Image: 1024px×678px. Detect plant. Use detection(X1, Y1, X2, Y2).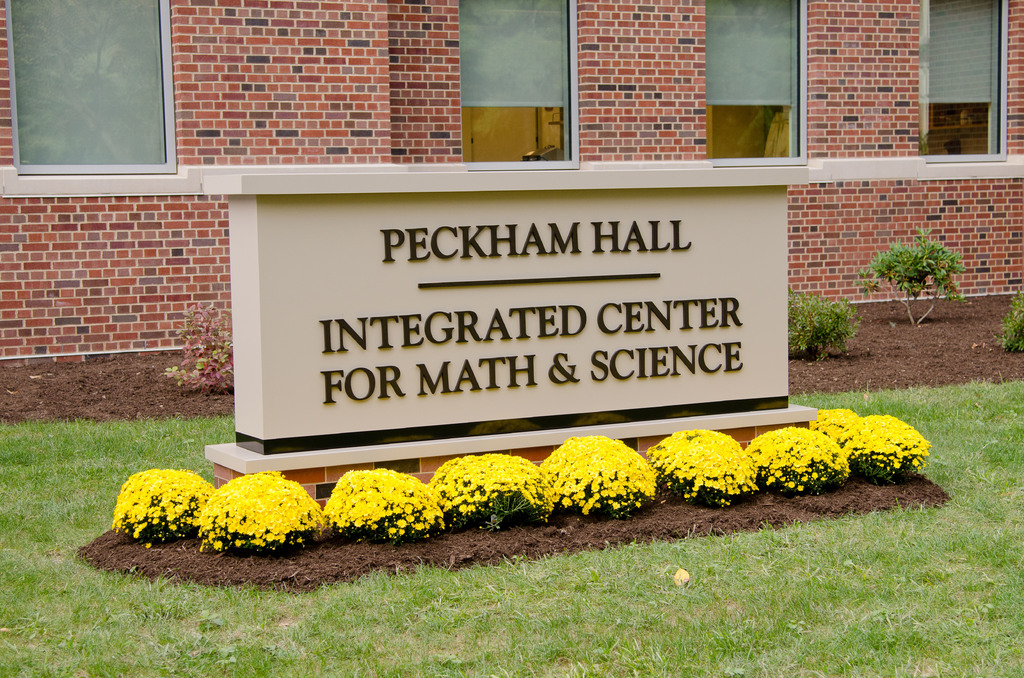
detection(199, 465, 329, 551).
